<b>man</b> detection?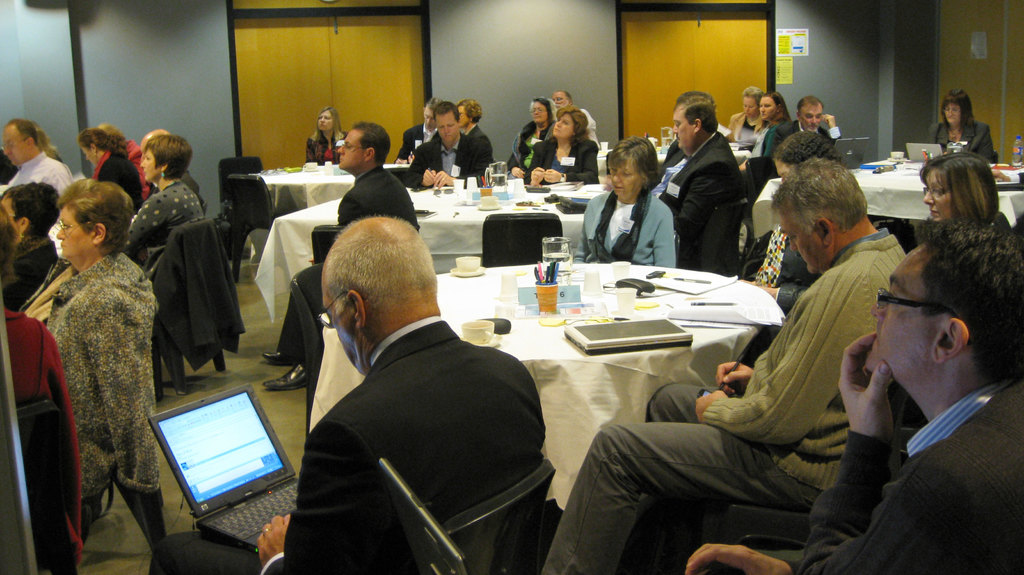
bbox(765, 93, 843, 161)
